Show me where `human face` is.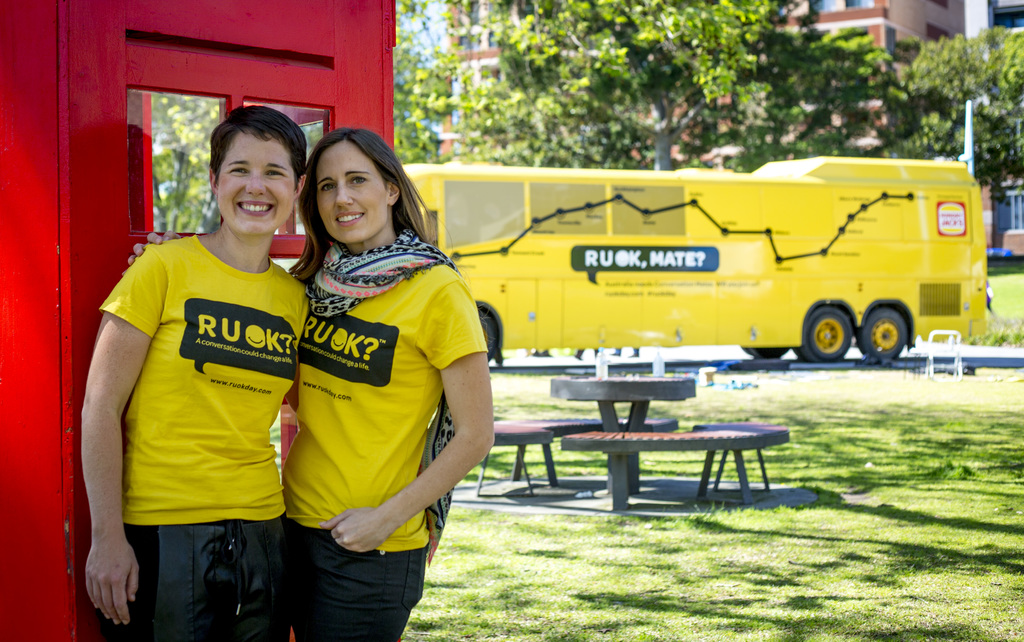
`human face` is at <bbox>310, 138, 388, 242</bbox>.
